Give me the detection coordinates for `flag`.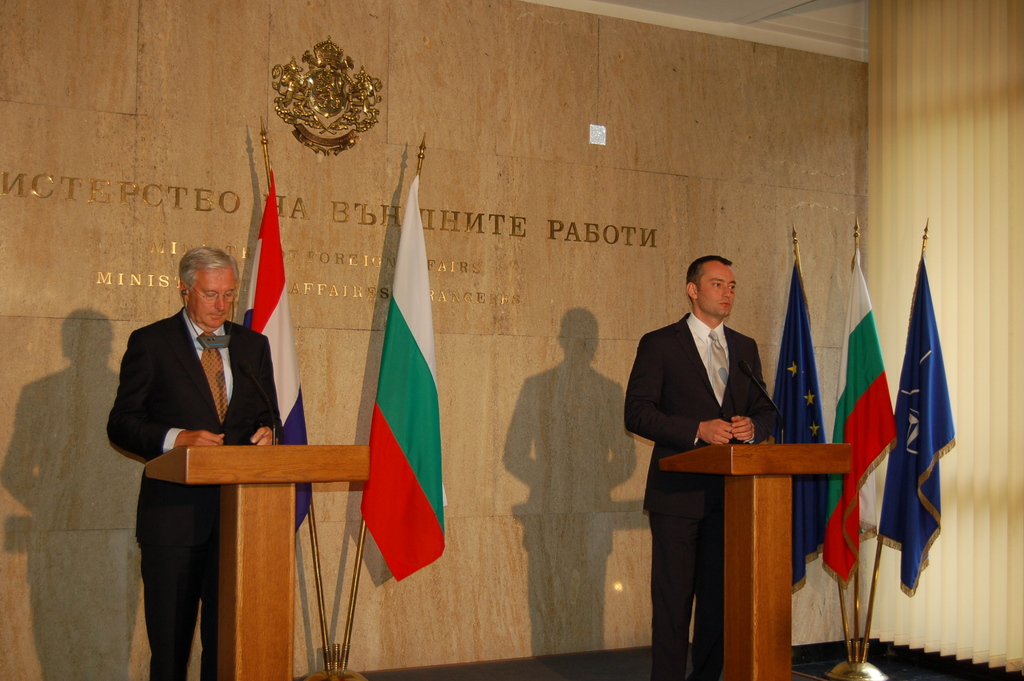
(826,238,890,590).
